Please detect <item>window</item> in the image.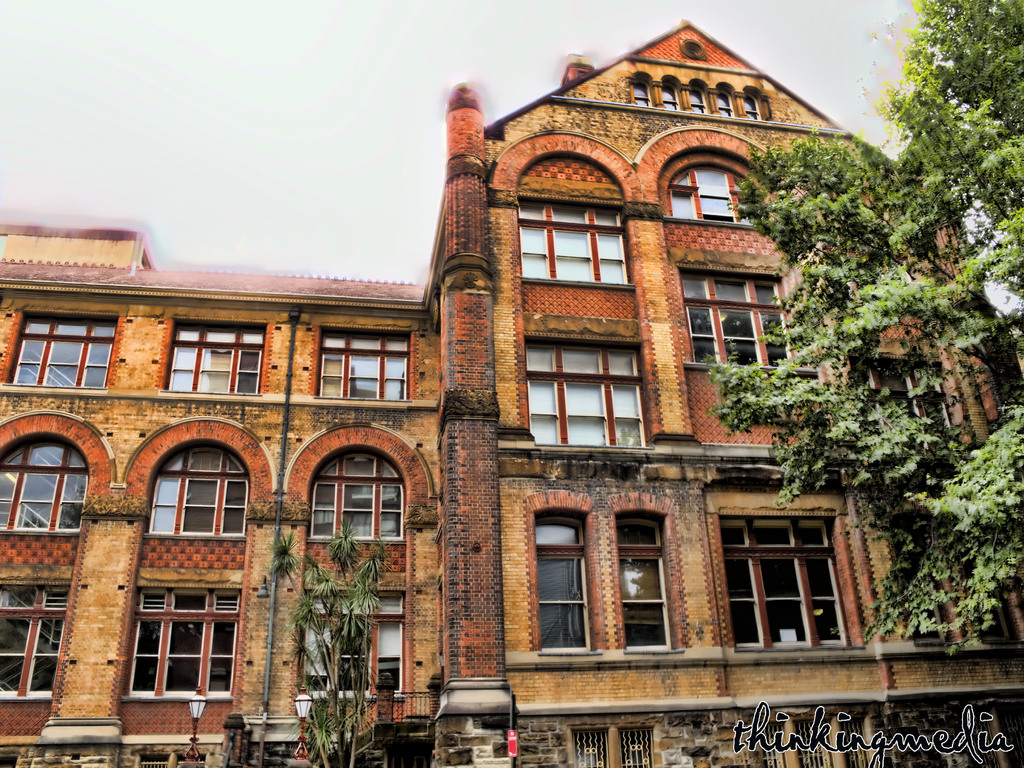
left=0, top=576, right=72, bottom=701.
